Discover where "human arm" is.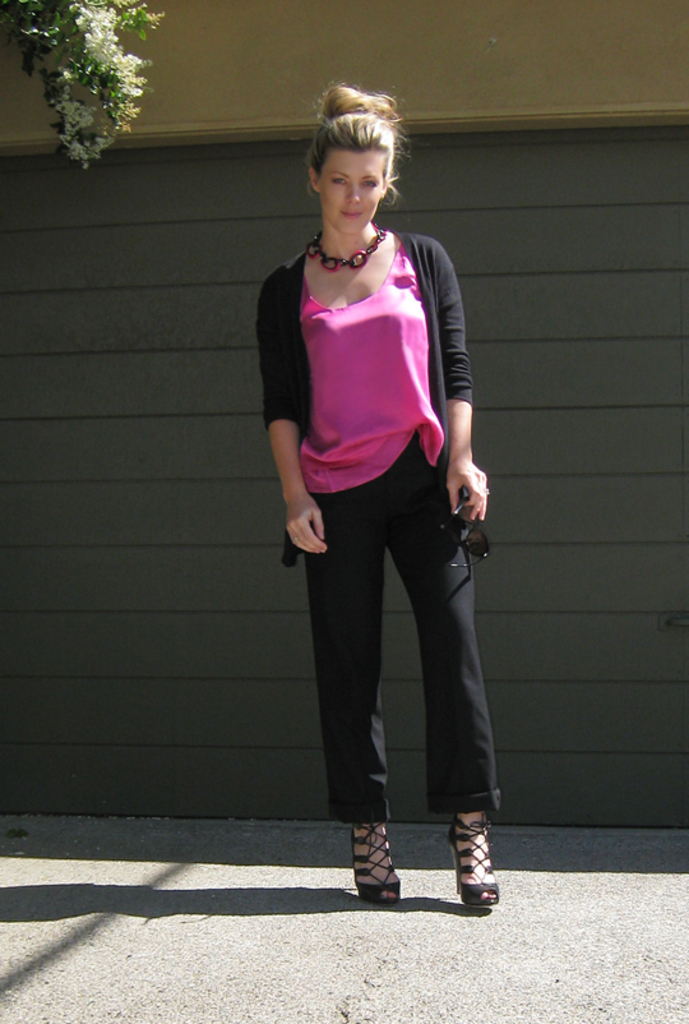
Discovered at [left=262, top=262, right=328, bottom=554].
